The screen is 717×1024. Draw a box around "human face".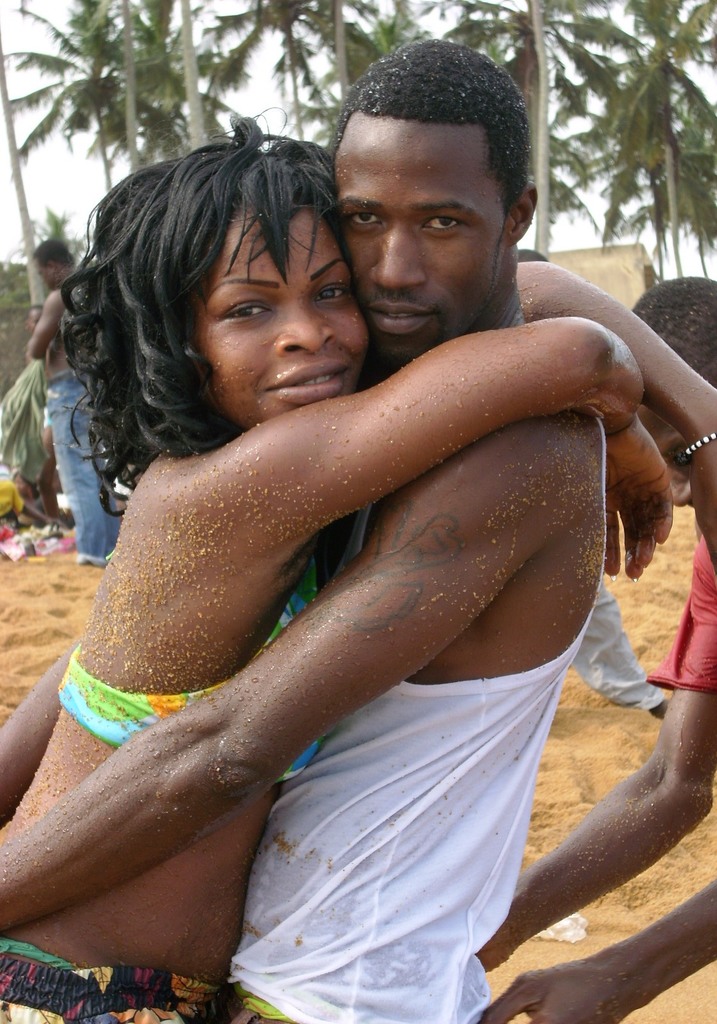
[left=193, top=214, right=368, bottom=435].
